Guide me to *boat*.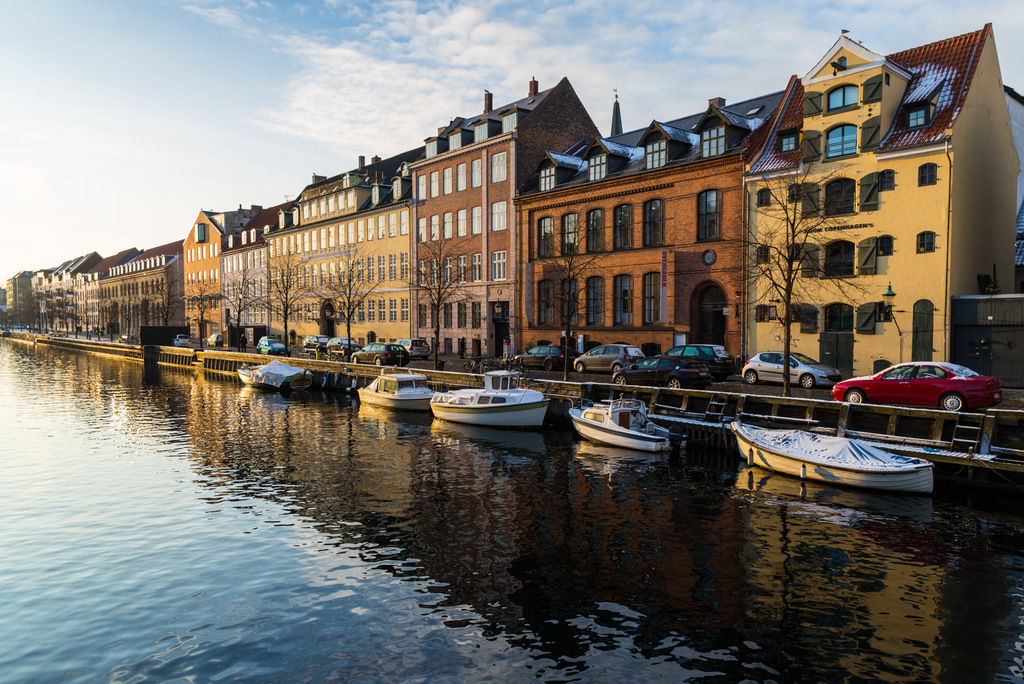
Guidance: 353:375:434:416.
